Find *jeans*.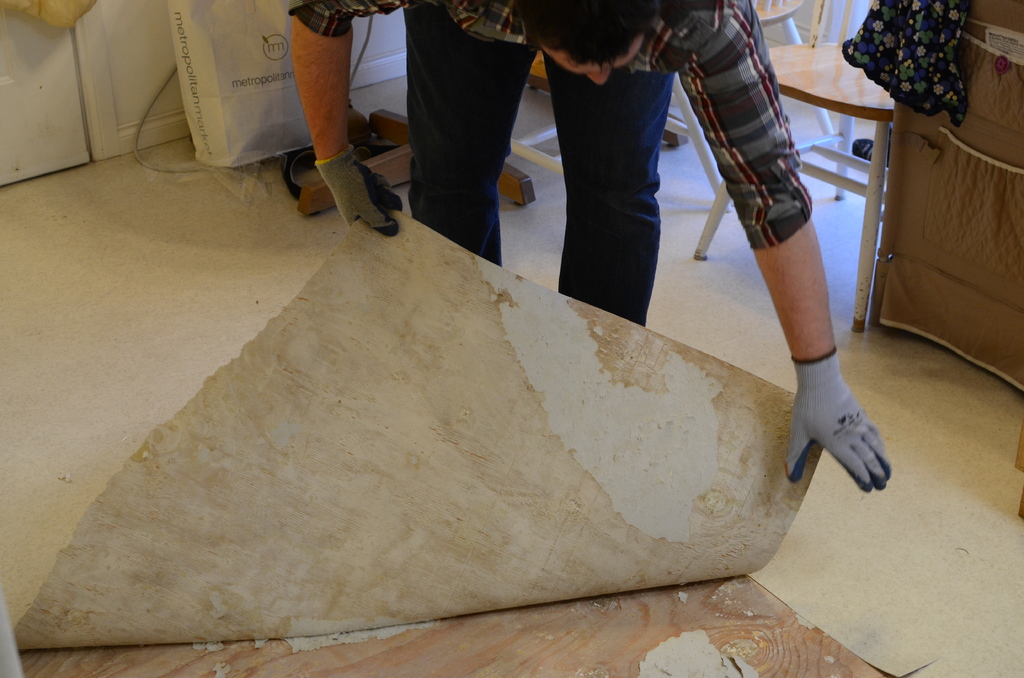
bbox=[408, 0, 664, 328].
